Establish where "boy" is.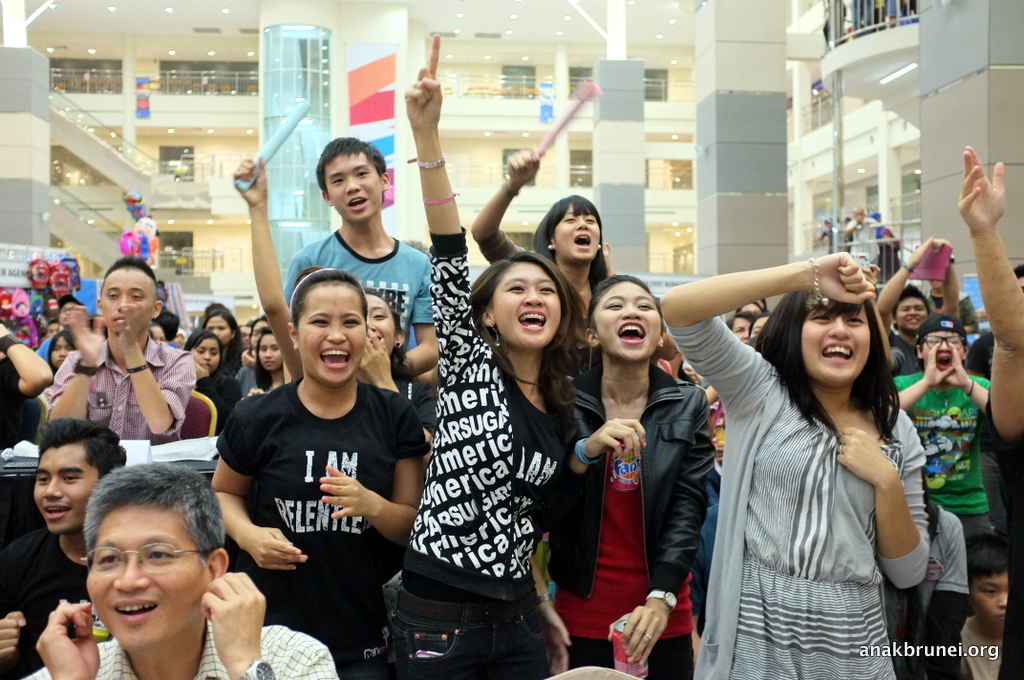
Established at [left=880, top=236, right=963, bottom=376].
